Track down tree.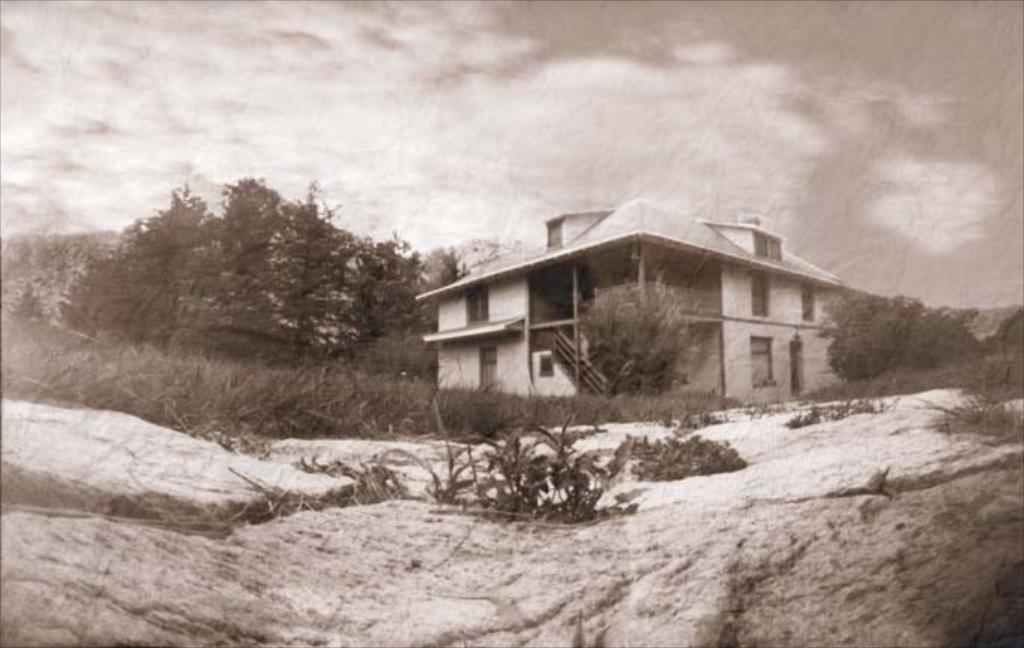
Tracked to 249/188/355/373.
